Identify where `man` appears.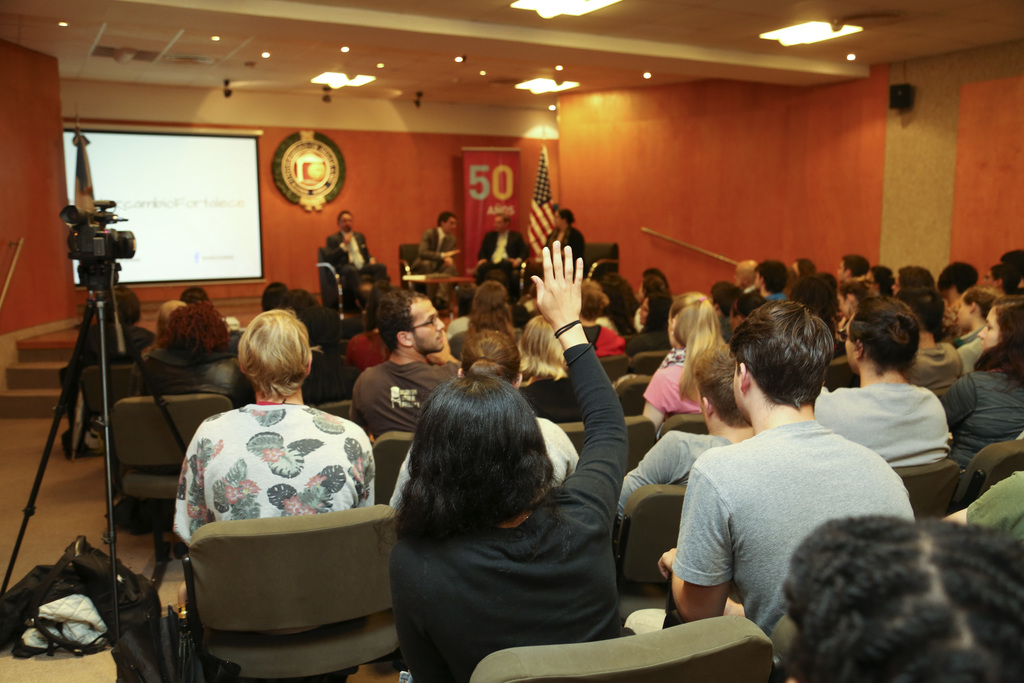
Appears at 774, 514, 1023, 682.
